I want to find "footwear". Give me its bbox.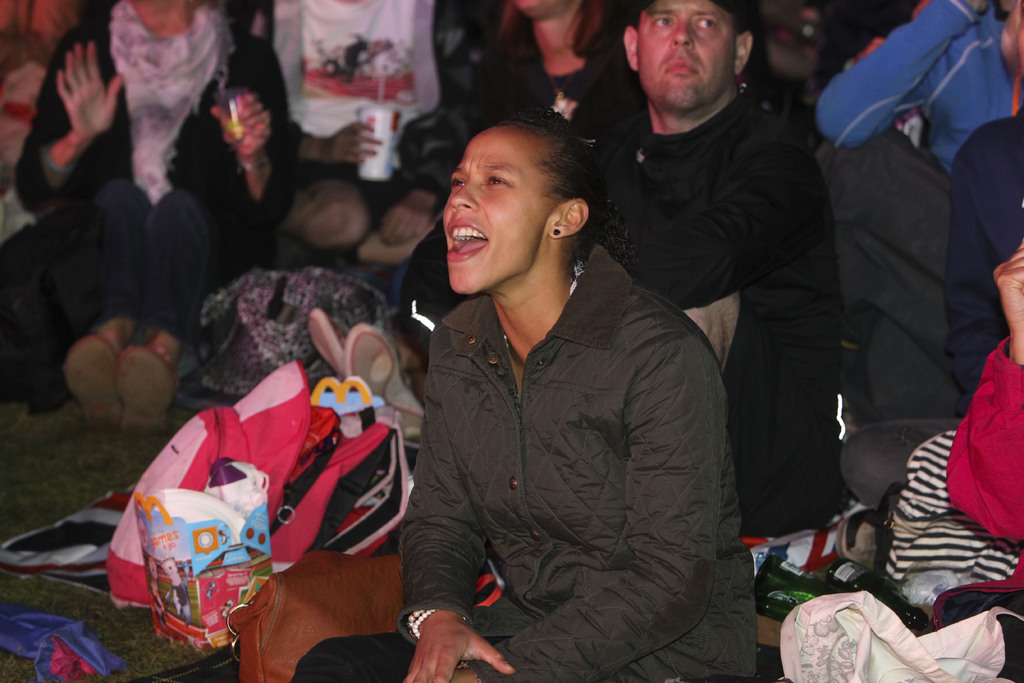
(left=120, top=341, right=177, bottom=446).
